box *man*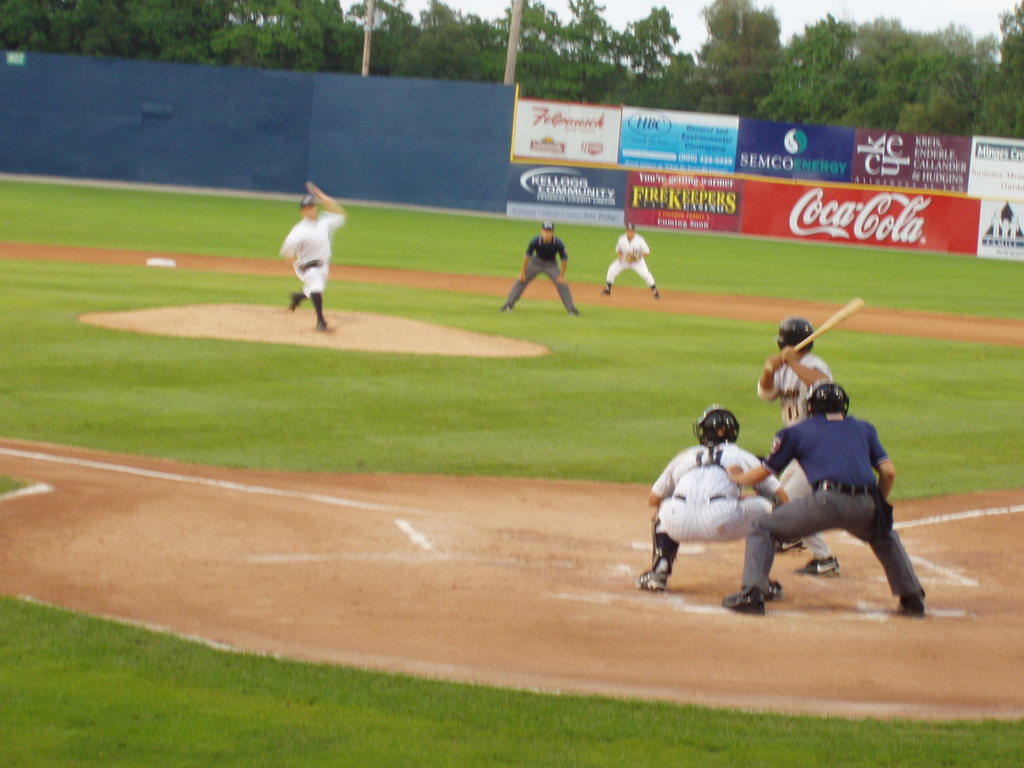
locate(756, 312, 838, 573)
